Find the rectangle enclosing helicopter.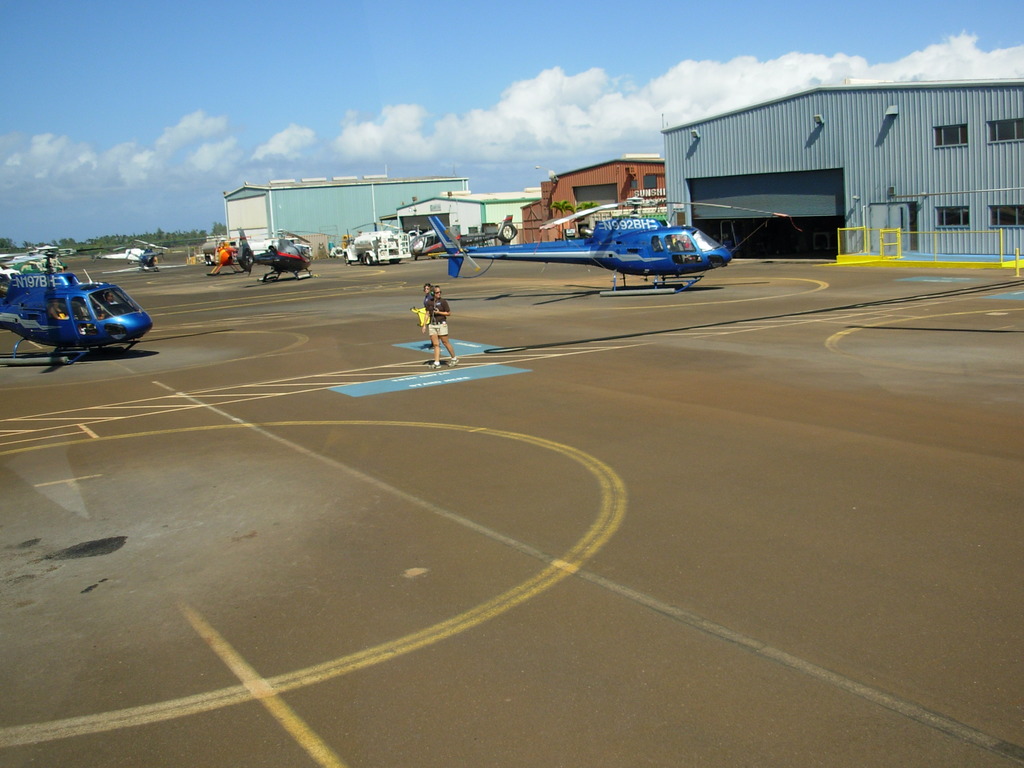
[left=351, top=221, right=406, bottom=243].
